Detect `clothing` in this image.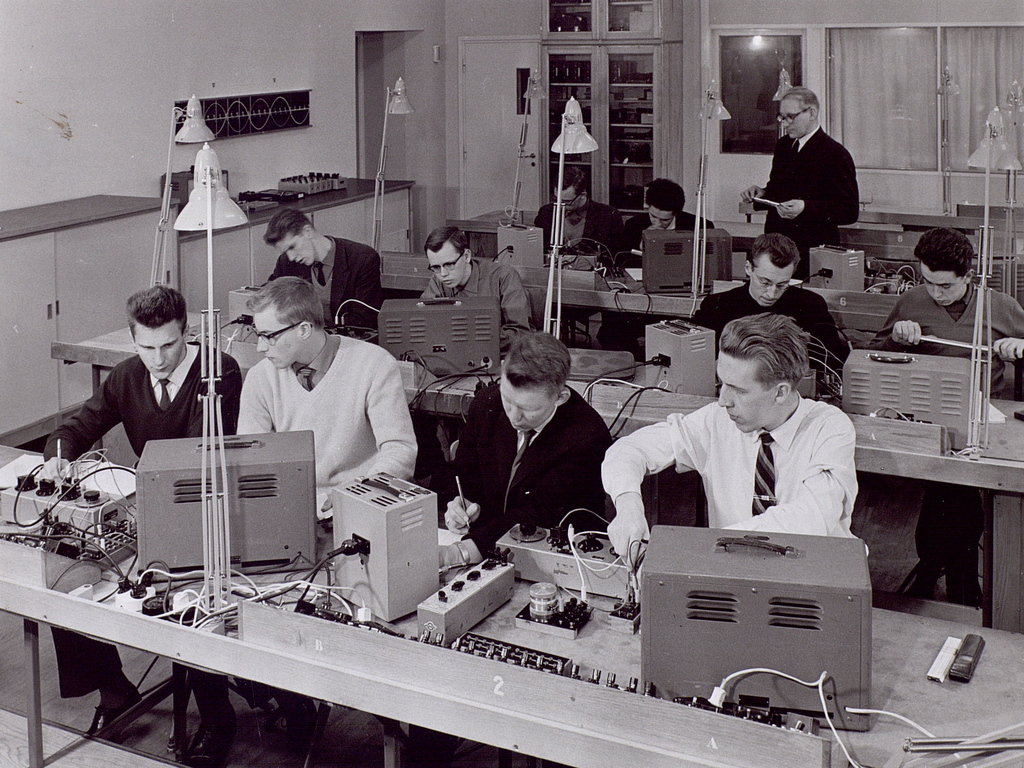
Detection: bbox(233, 332, 419, 513).
